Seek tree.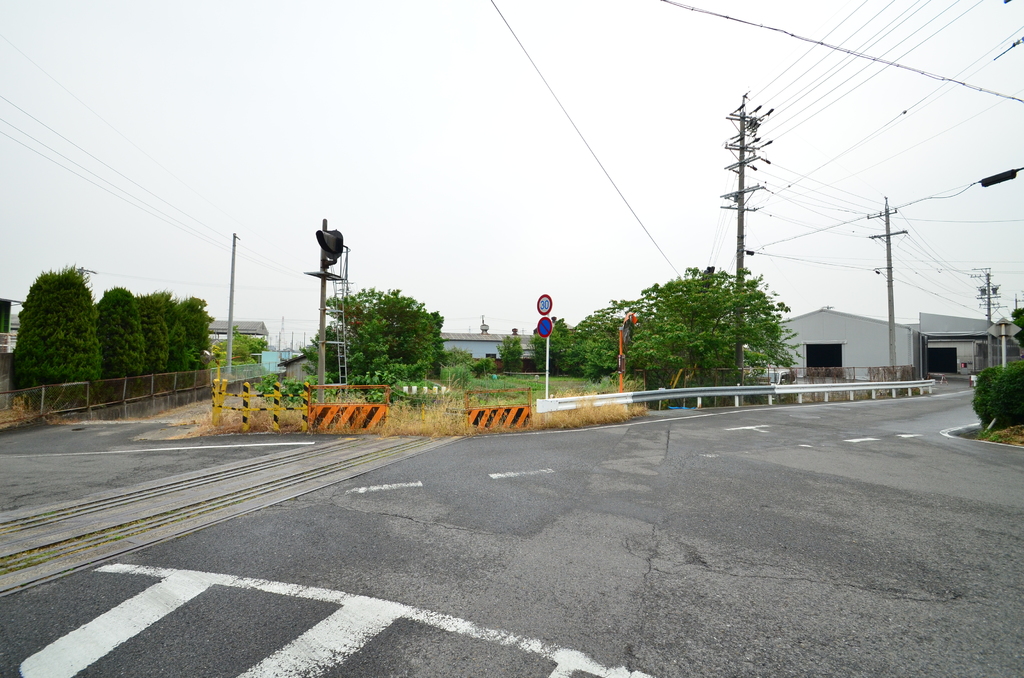
x1=18 y1=243 x2=86 y2=393.
